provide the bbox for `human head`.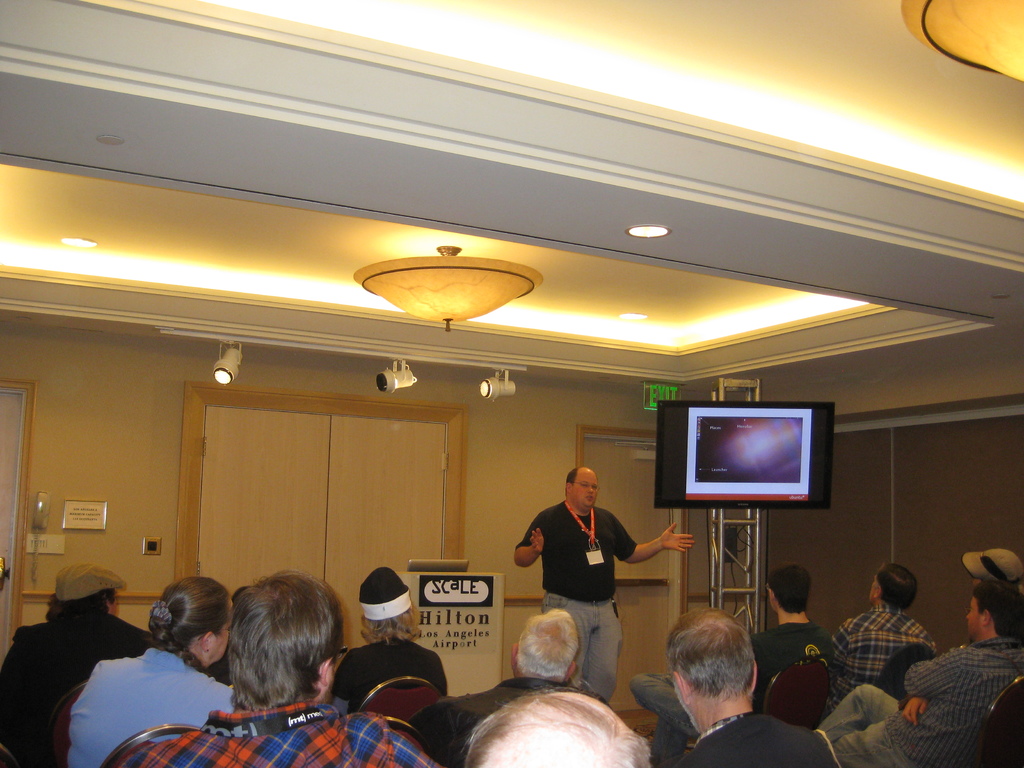
(869,563,920,609).
